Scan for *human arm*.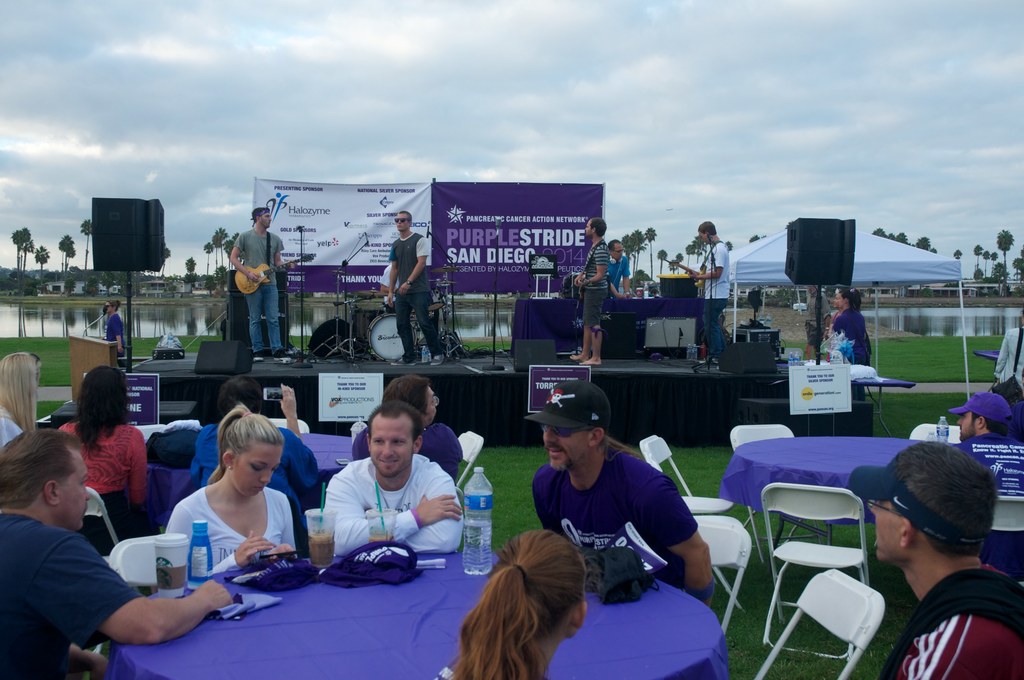
Scan result: (404,467,463,553).
